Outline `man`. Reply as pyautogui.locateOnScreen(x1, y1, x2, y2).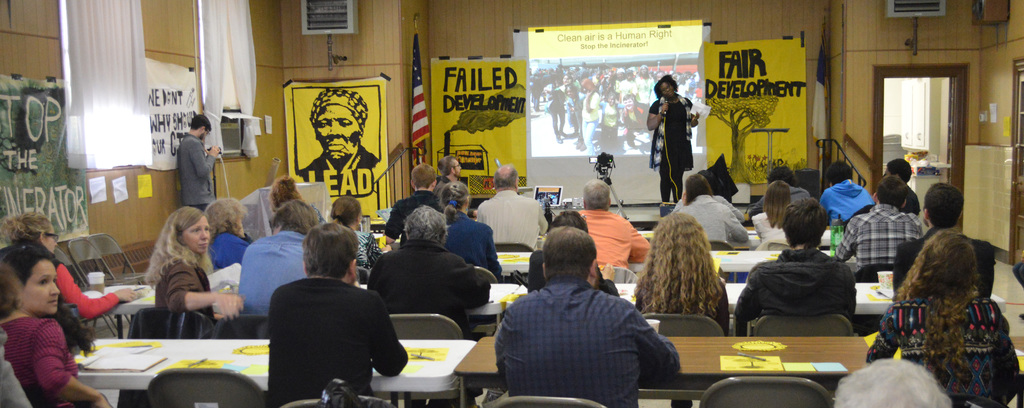
pyautogui.locateOnScreen(835, 176, 925, 270).
